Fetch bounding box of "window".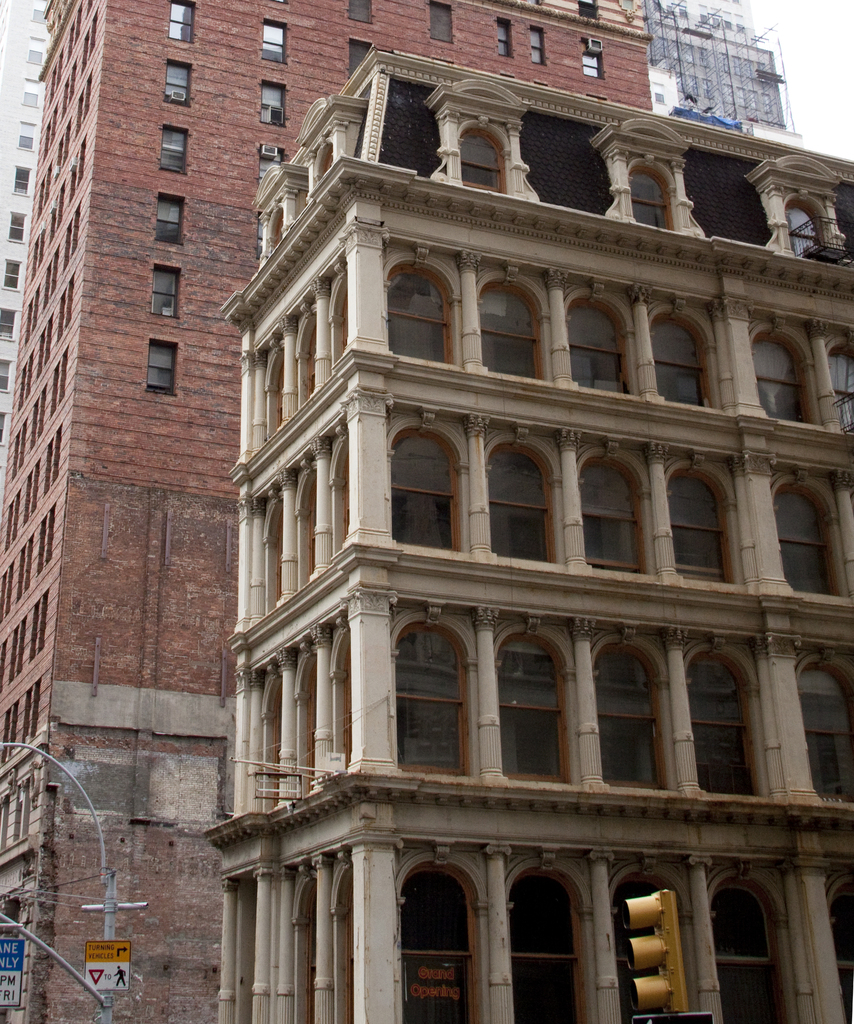
Bbox: 391:627:472:779.
